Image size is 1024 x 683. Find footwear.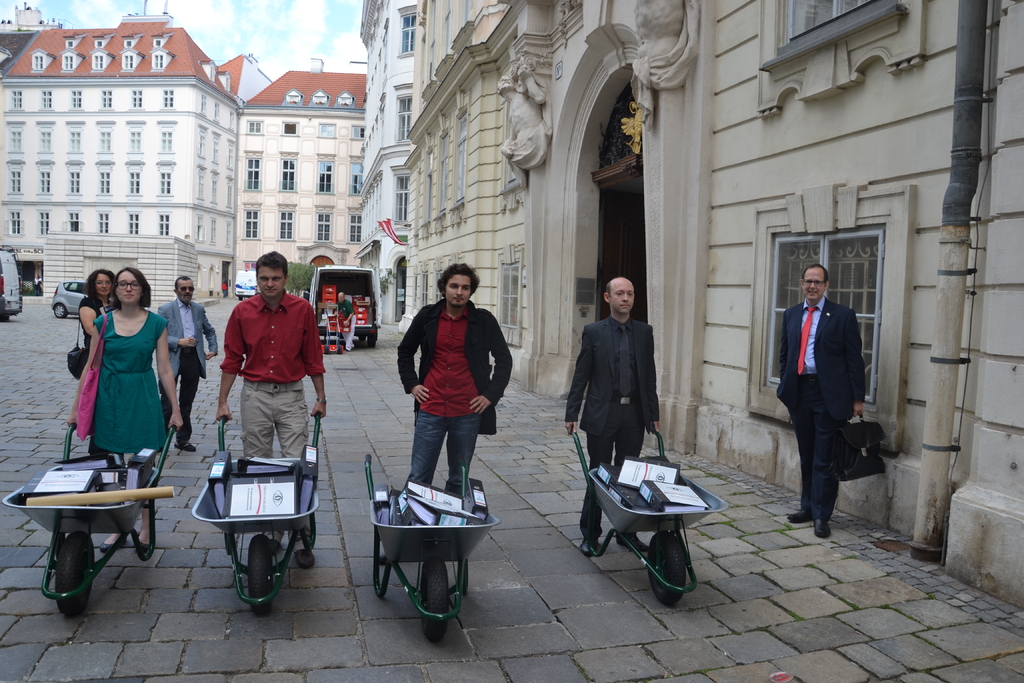
BBox(791, 507, 805, 523).
